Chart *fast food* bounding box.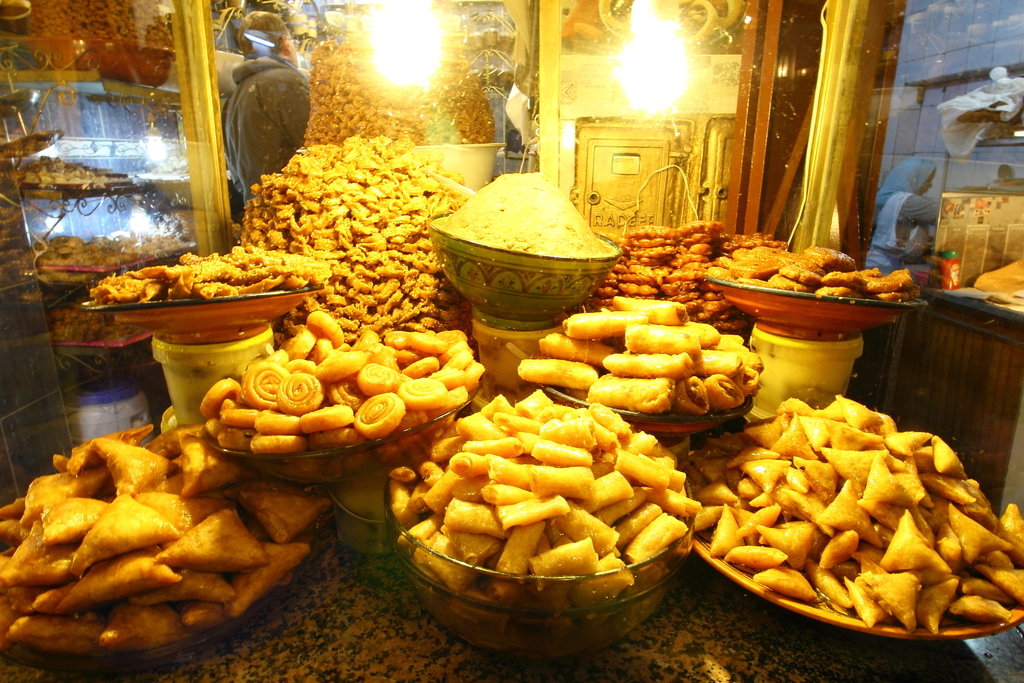
Charted: <bbox>850, 570, 927, 627</bbox>.
